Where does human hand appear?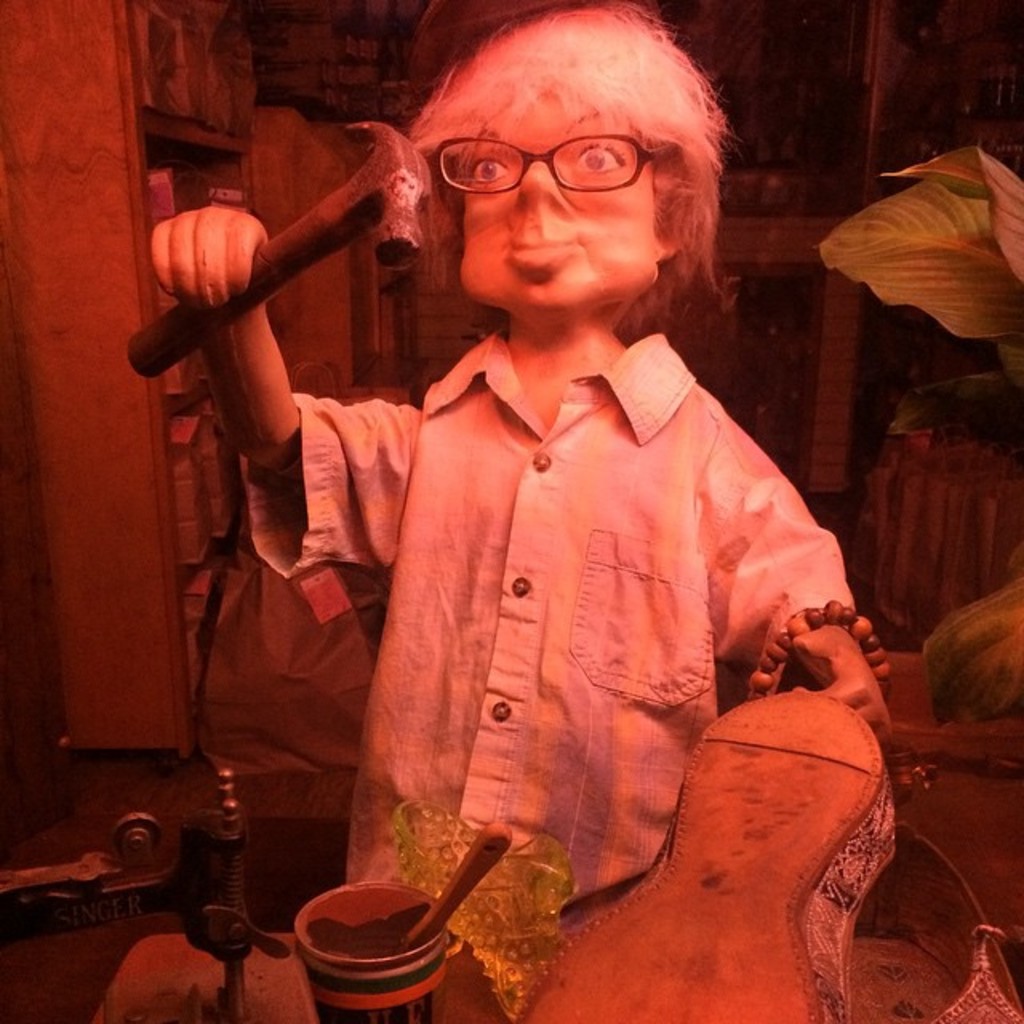
Appears at 789, 632, 896, 752.
